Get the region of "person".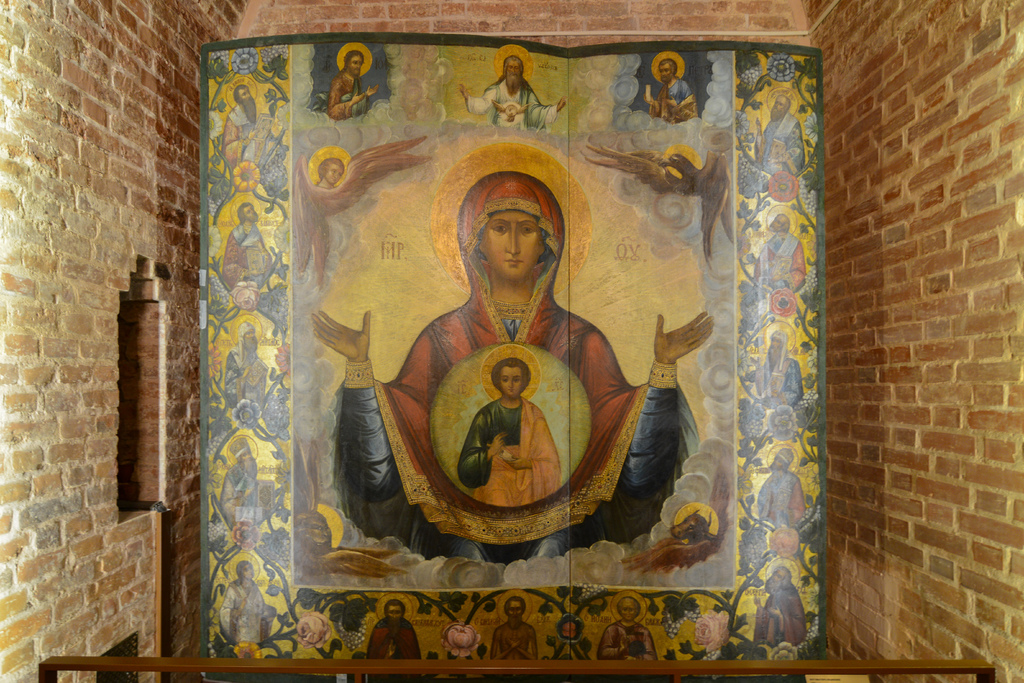
left=753, top=328, right=803, bottom=406.
